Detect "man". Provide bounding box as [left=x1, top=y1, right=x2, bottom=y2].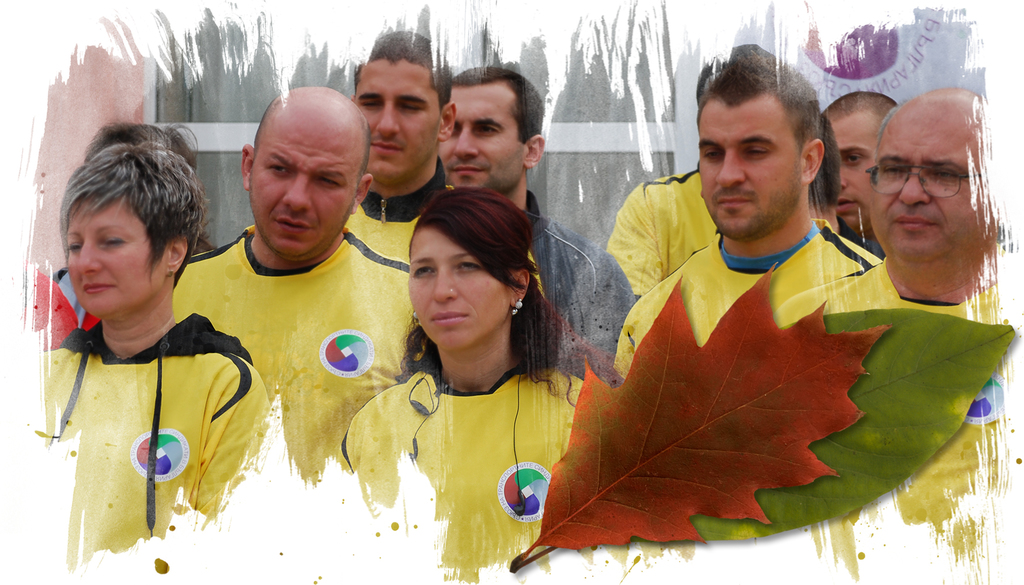
[left=604, top=42, right=777, bottom=300].
